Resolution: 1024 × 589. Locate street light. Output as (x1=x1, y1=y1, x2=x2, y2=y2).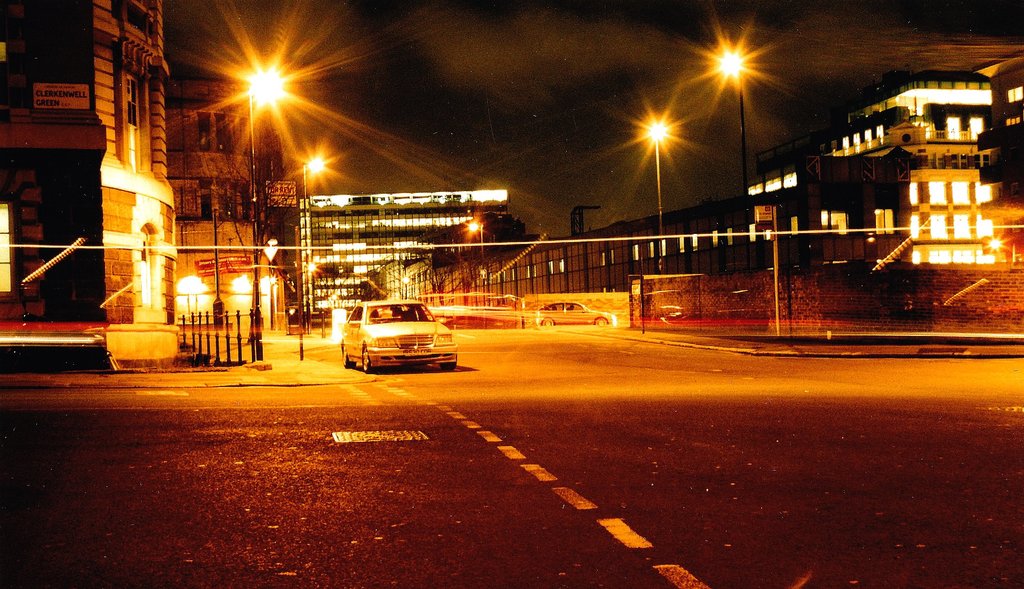
(x1=302, y1=149, x2=327, y2=323).
